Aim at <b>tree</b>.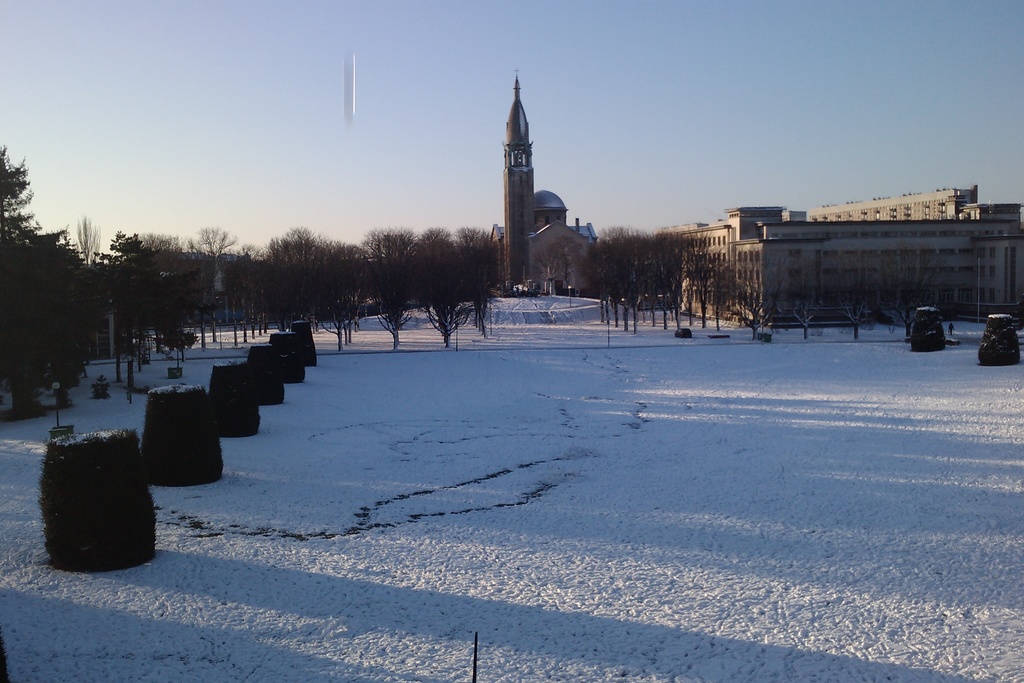
Aimed at crop(882, 240, 948, 342).
